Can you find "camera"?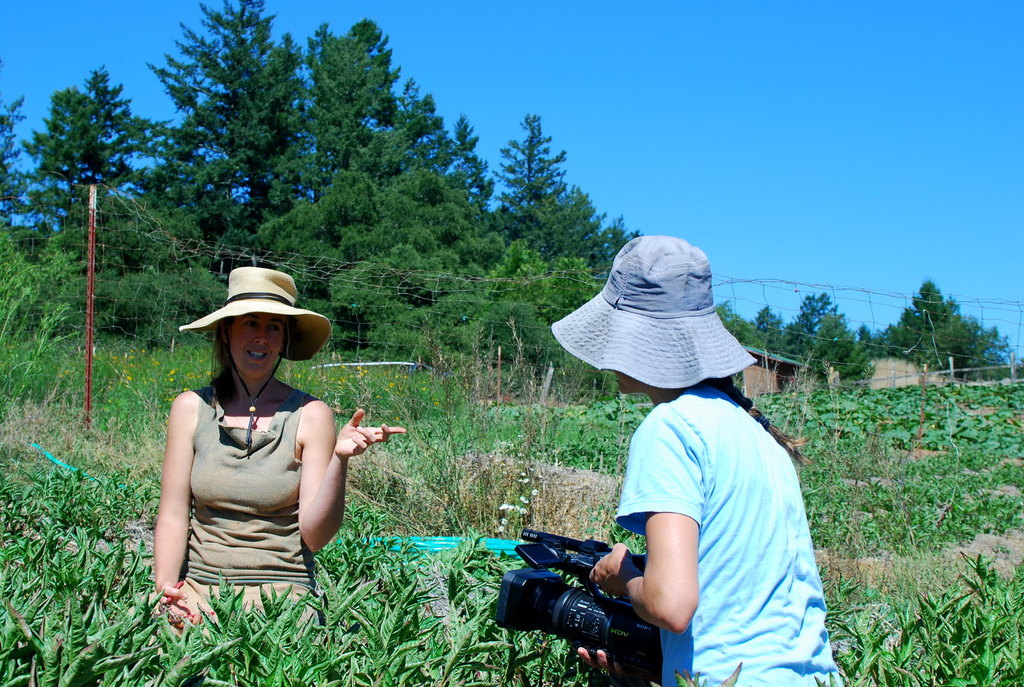
Yes, bounding box: bbox=(479, 544, 649, 655).
